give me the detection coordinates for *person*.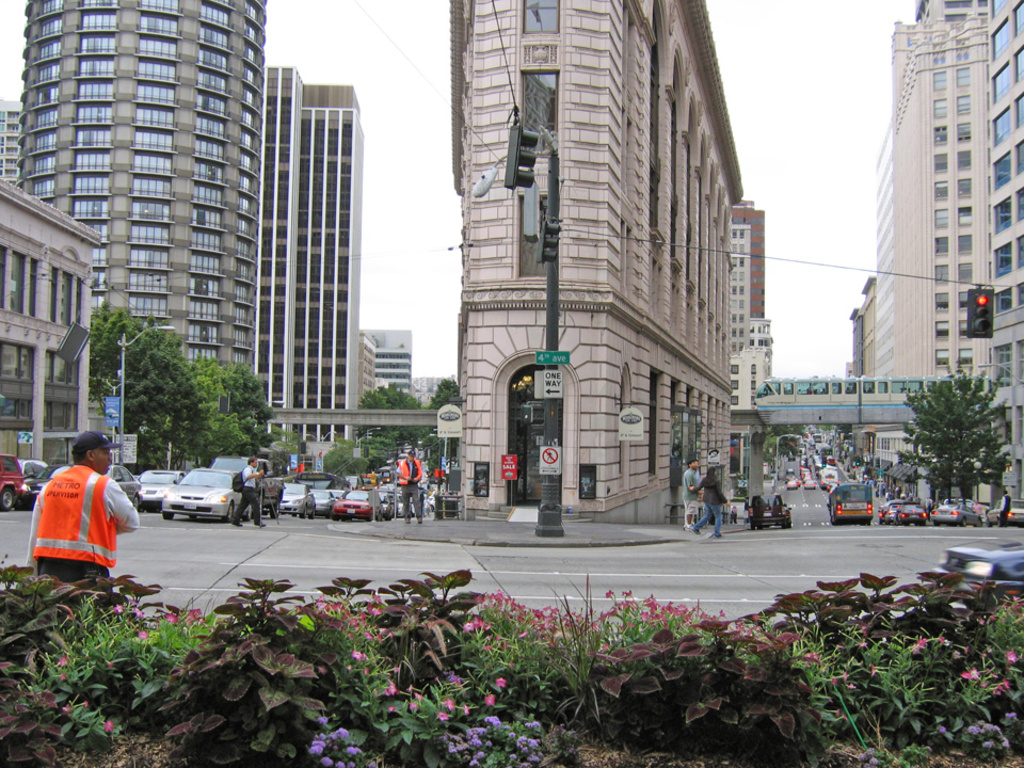
27, 432, 125, 605.
